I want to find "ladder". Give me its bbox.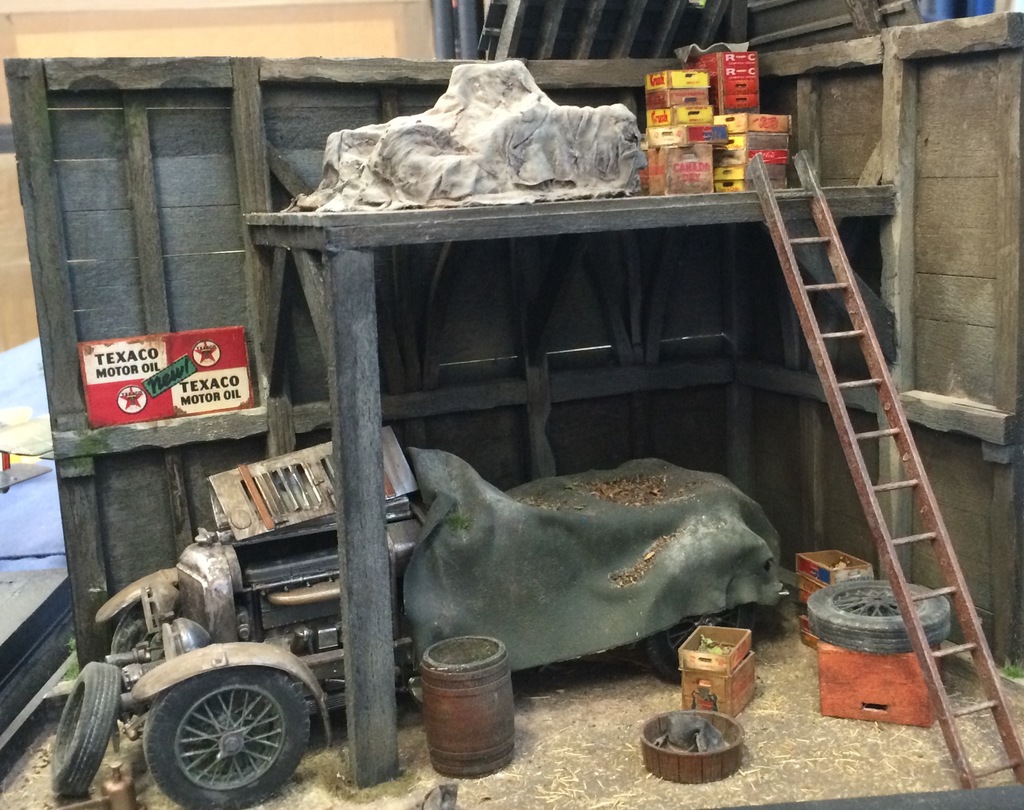
744, 147, 1023, 796.
